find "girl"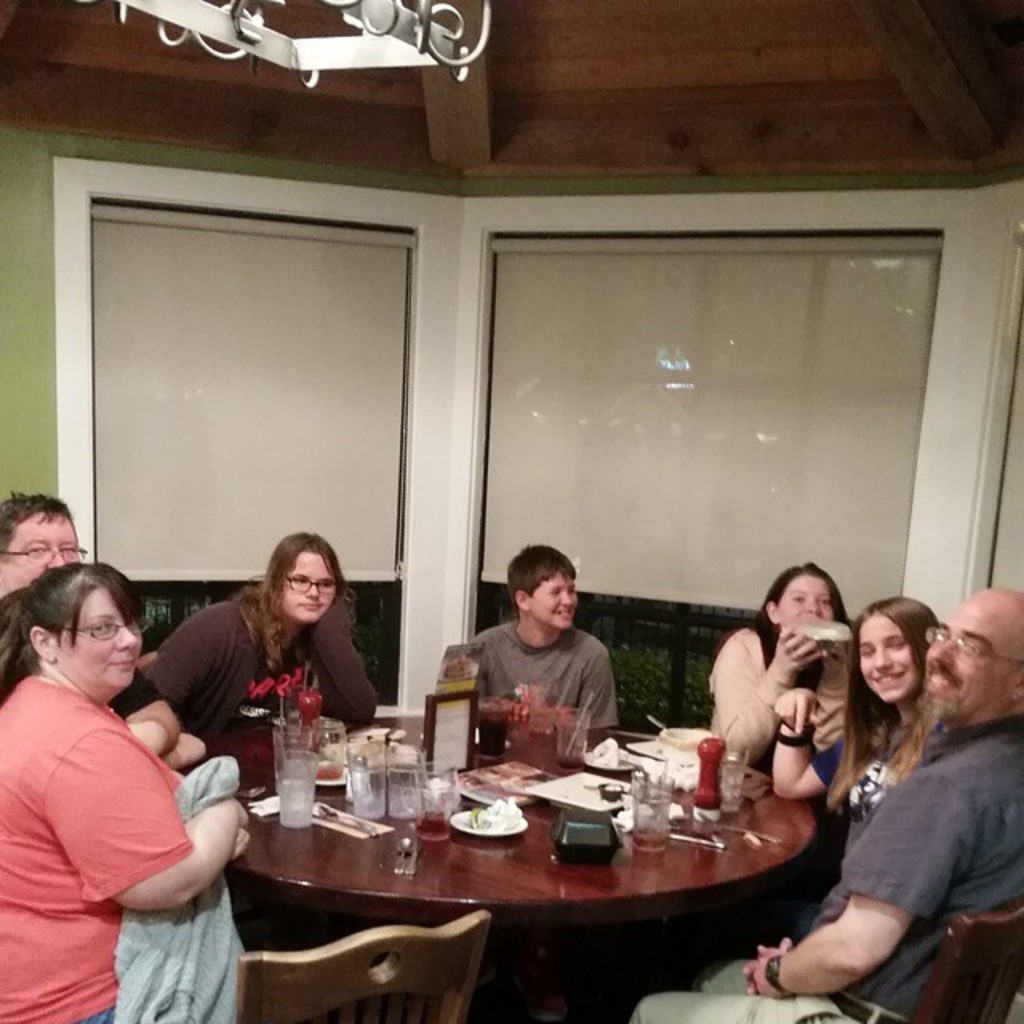
<box>698,562,869,778</box>
